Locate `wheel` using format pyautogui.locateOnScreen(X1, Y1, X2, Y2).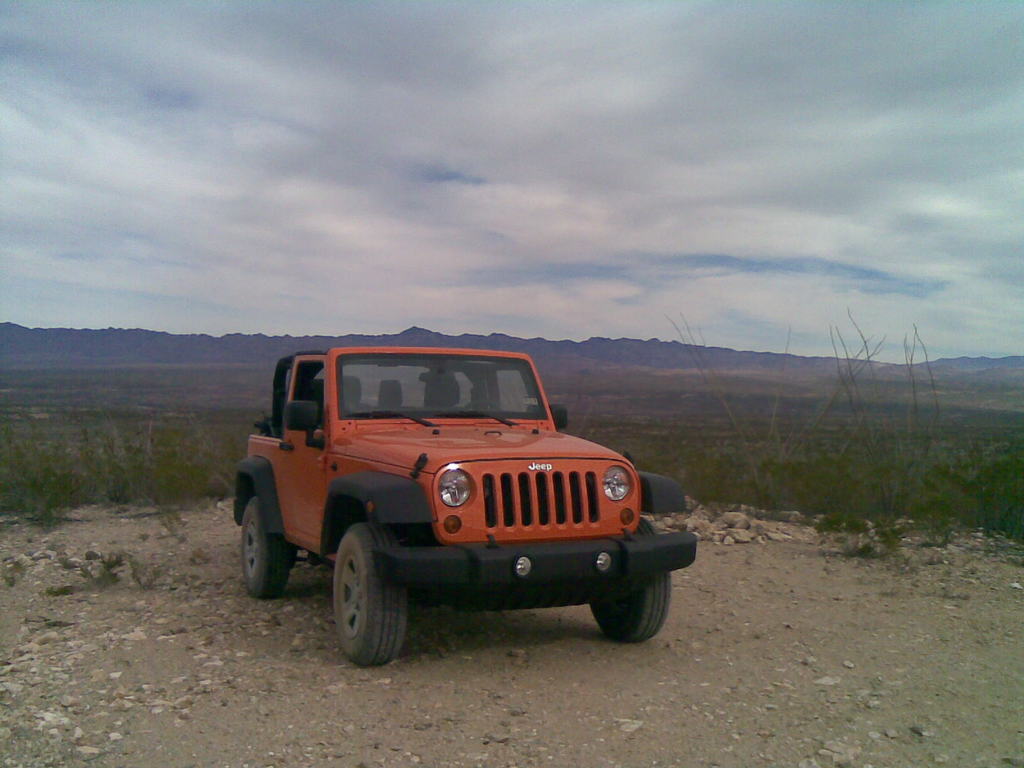
pyautogui.locateOnScreen(467, 402, 500, 414).
